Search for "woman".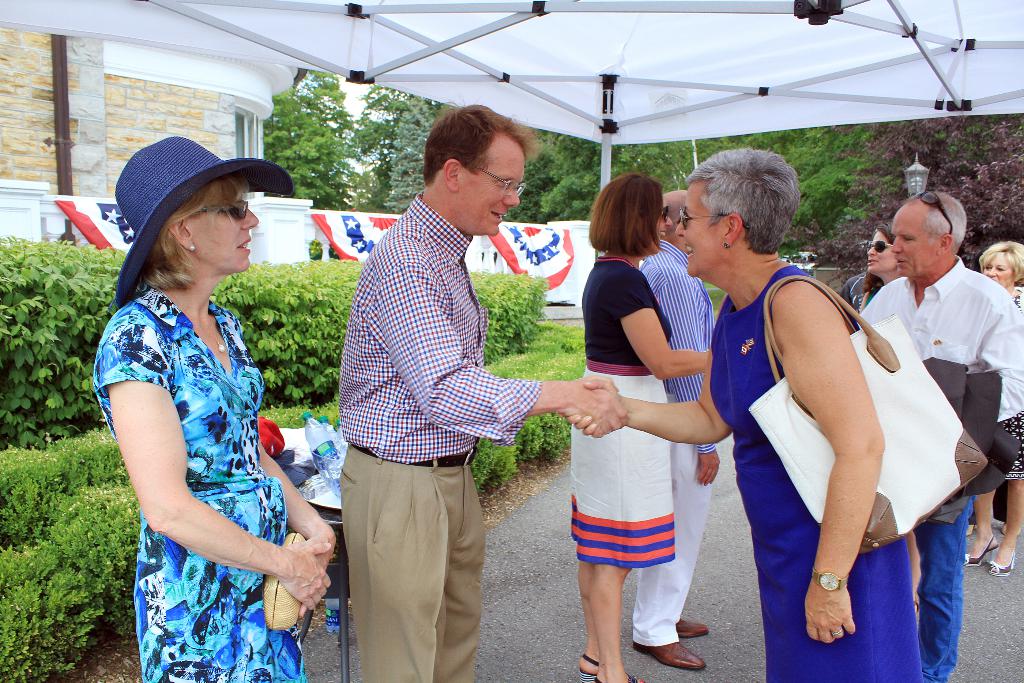
Found at box(839, 219, 908, 324).
